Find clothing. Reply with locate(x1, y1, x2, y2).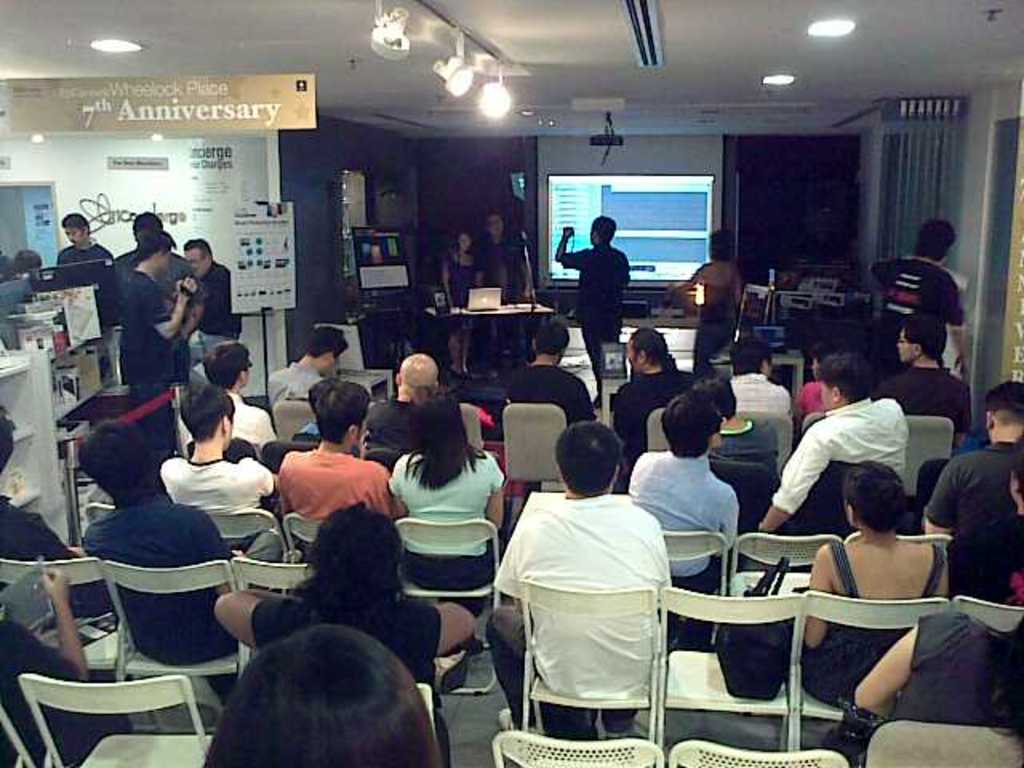
locate(878, 253, 968, 370).
